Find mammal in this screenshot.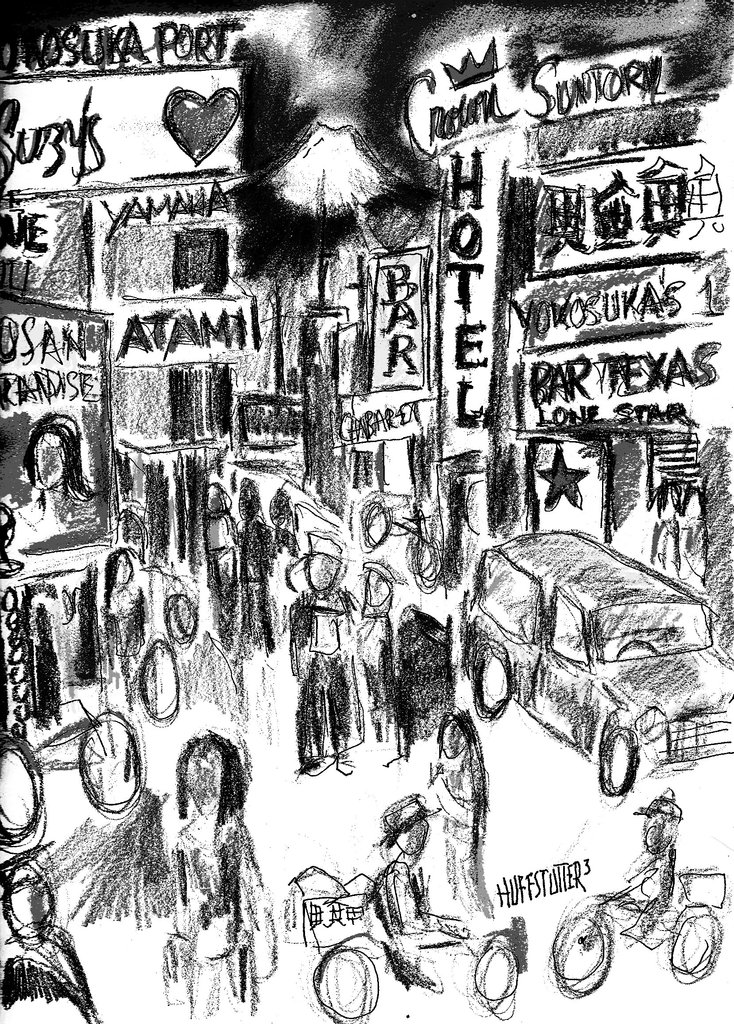
The bounding box for mammal is <bbox>356, 549, 409, 759</bbox>.
